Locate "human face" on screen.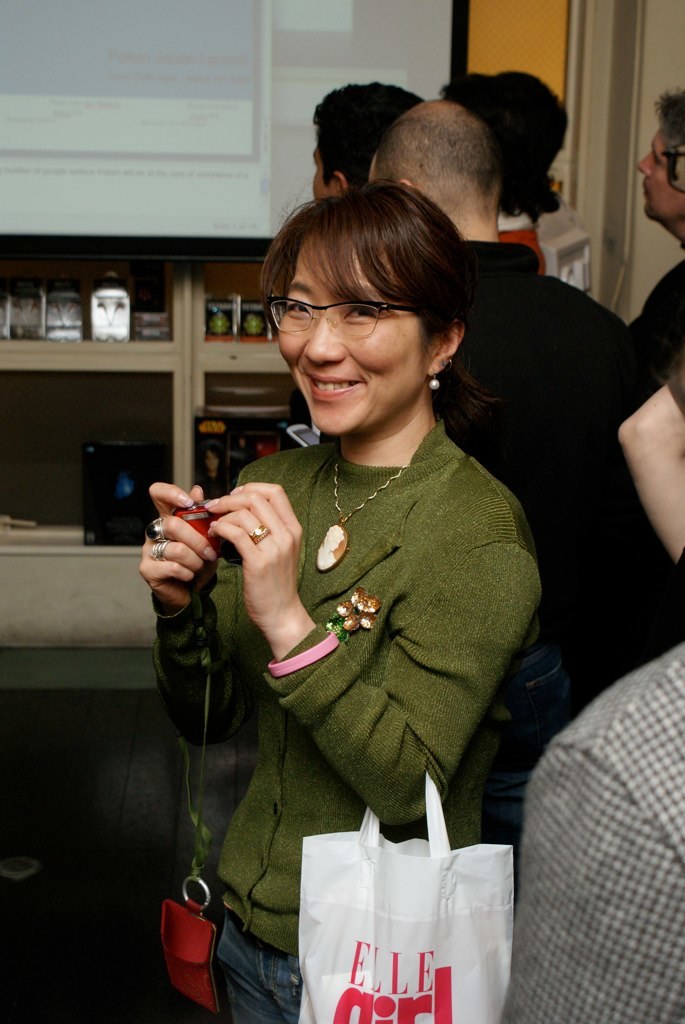
On screen at bbox=(277, 235, 433, 433).
